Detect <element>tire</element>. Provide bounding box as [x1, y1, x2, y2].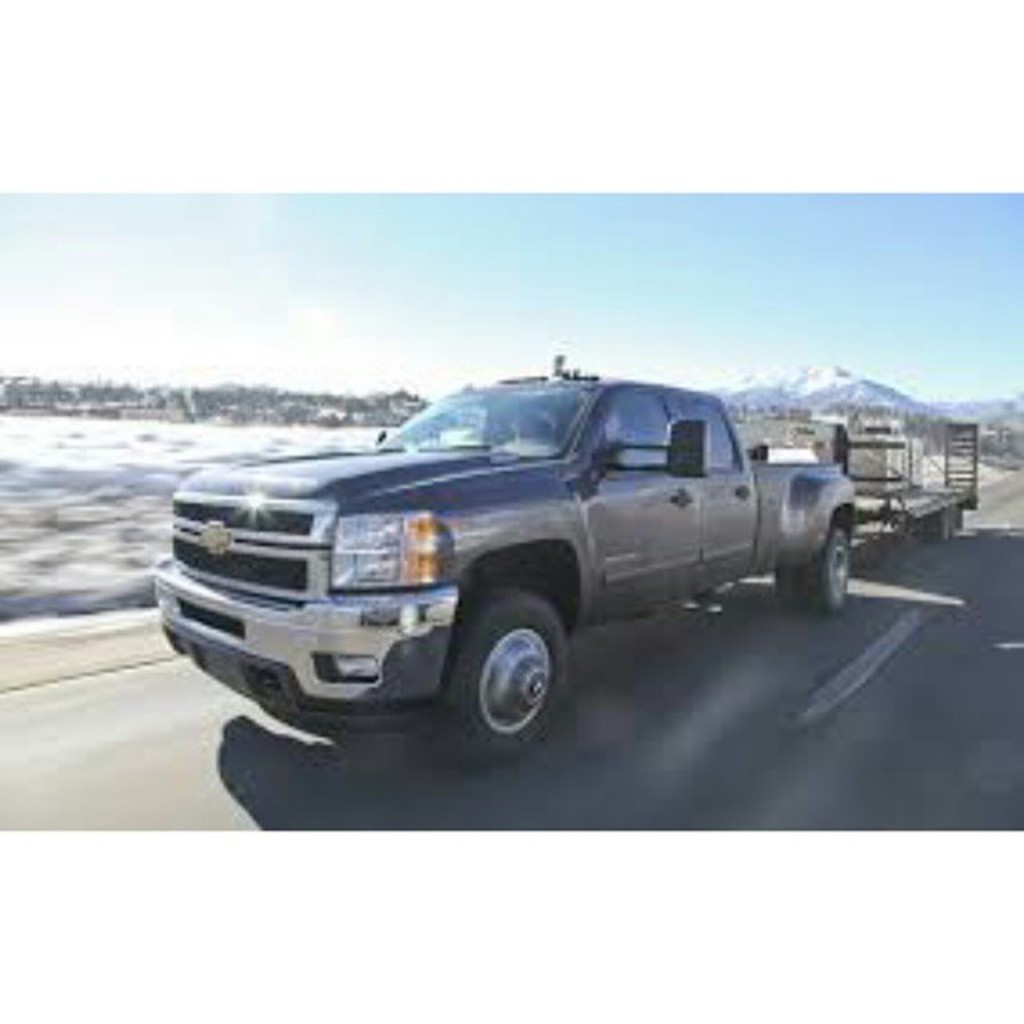
[776, 510, 850, 613].
